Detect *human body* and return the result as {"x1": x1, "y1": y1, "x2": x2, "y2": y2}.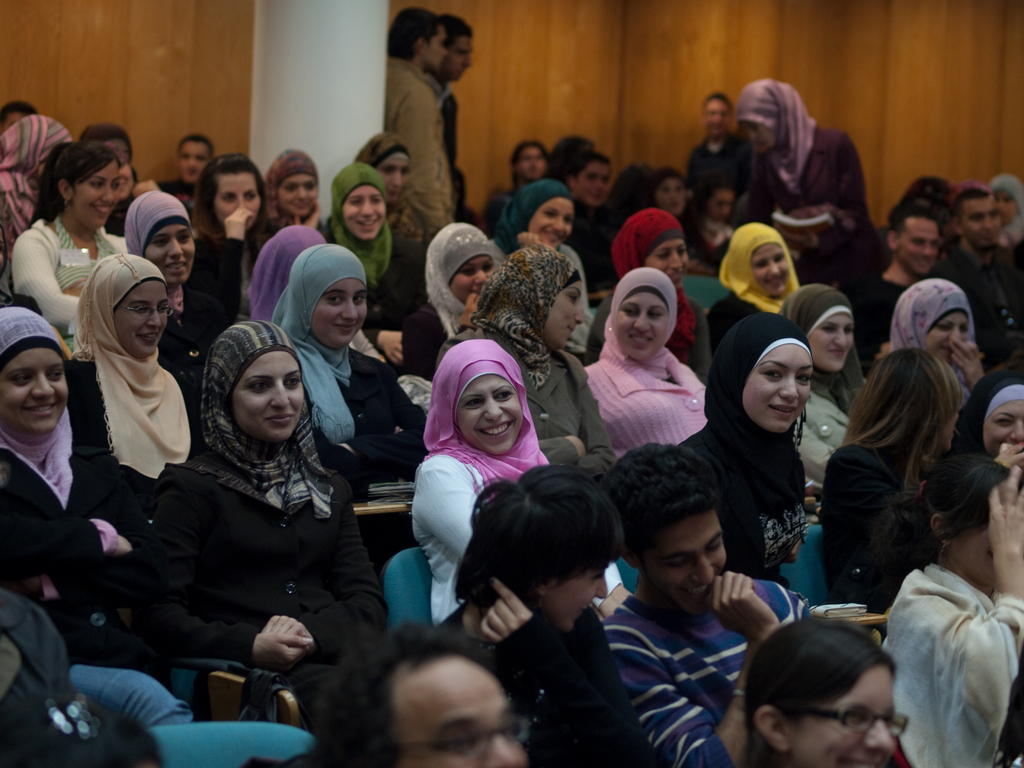
{"x1": 742, "y1": 113, "x2": 868, "y2": 252}.
